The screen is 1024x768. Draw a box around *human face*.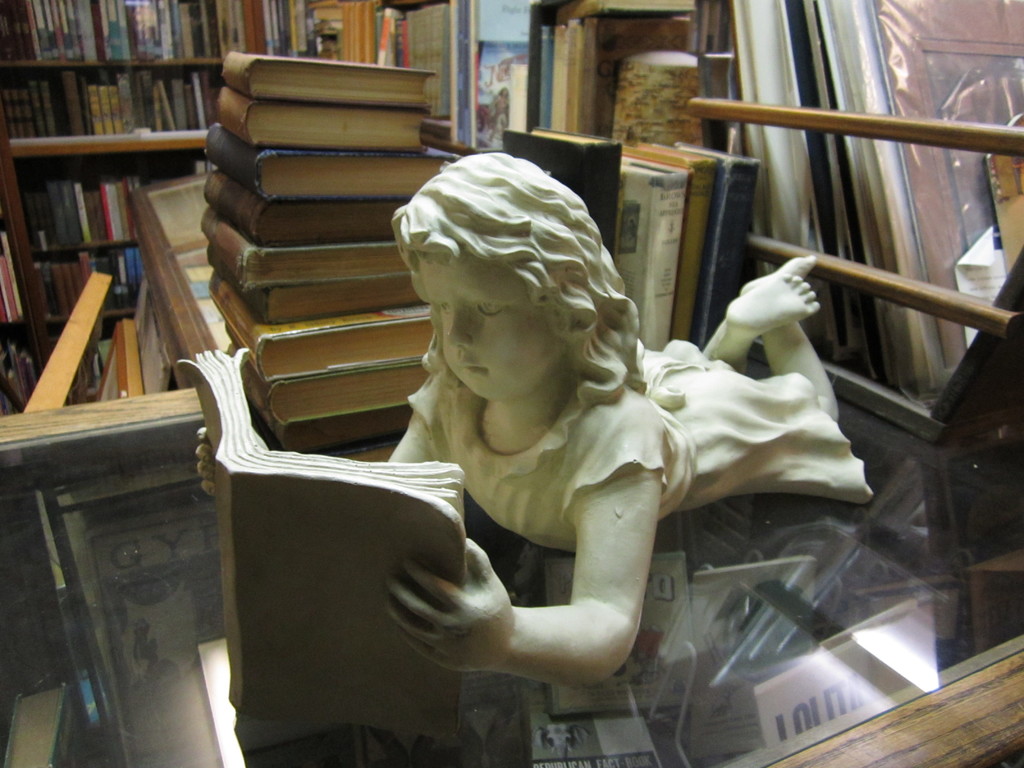
(x1=422, y1=257, x2=561, y2=400).
